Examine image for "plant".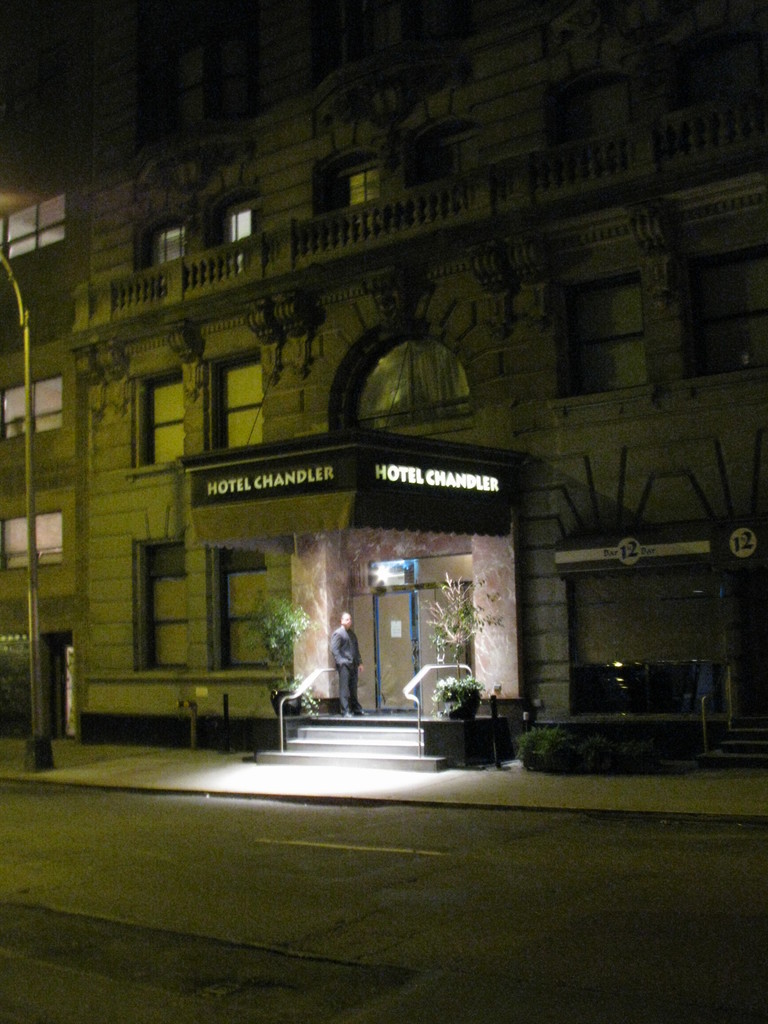
Examination result: 621,729,657,778.
